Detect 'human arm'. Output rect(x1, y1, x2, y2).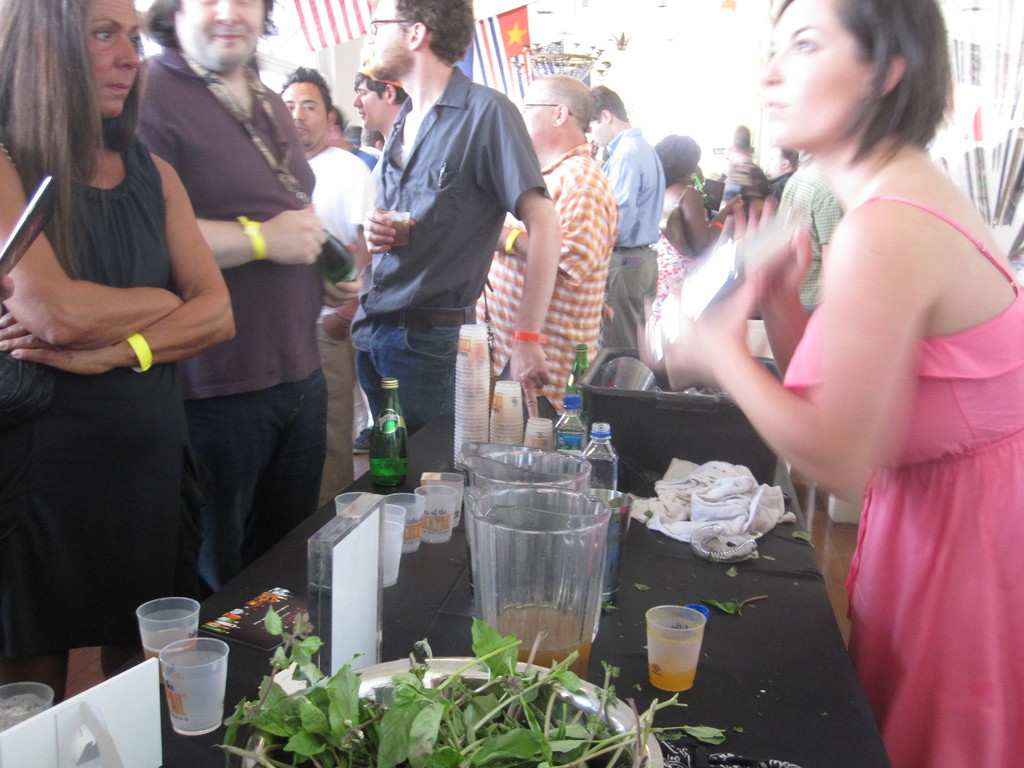
rect(500, 182, 607, 289).
